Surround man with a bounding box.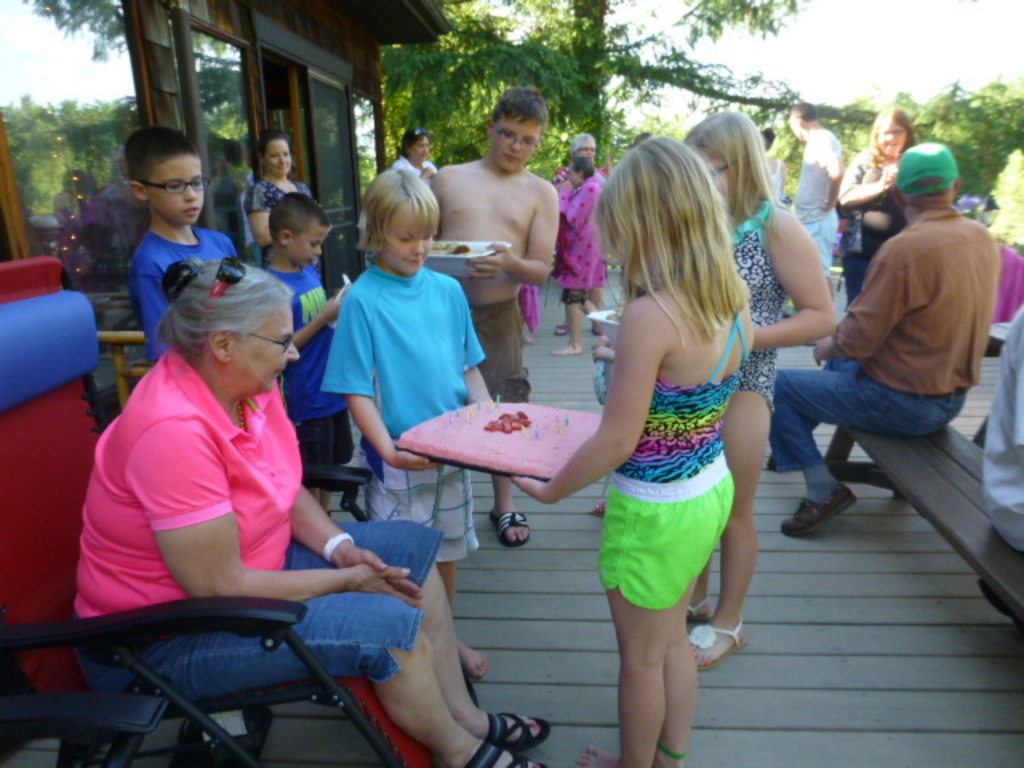
[790,104,845,274].
